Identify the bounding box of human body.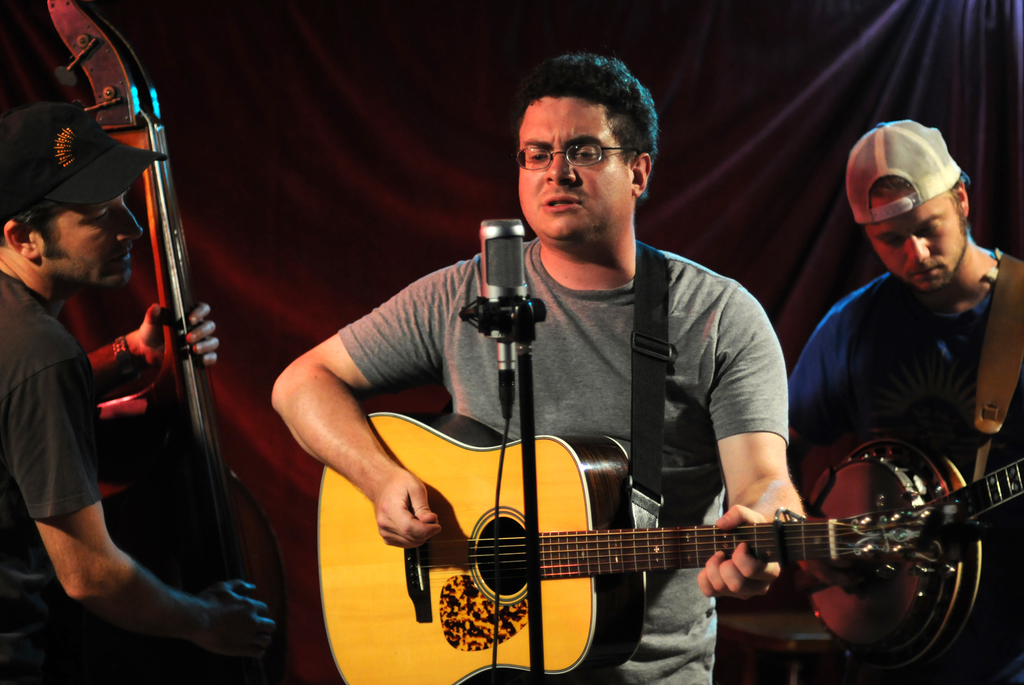
bbox(788, 235, 1023, 684).
